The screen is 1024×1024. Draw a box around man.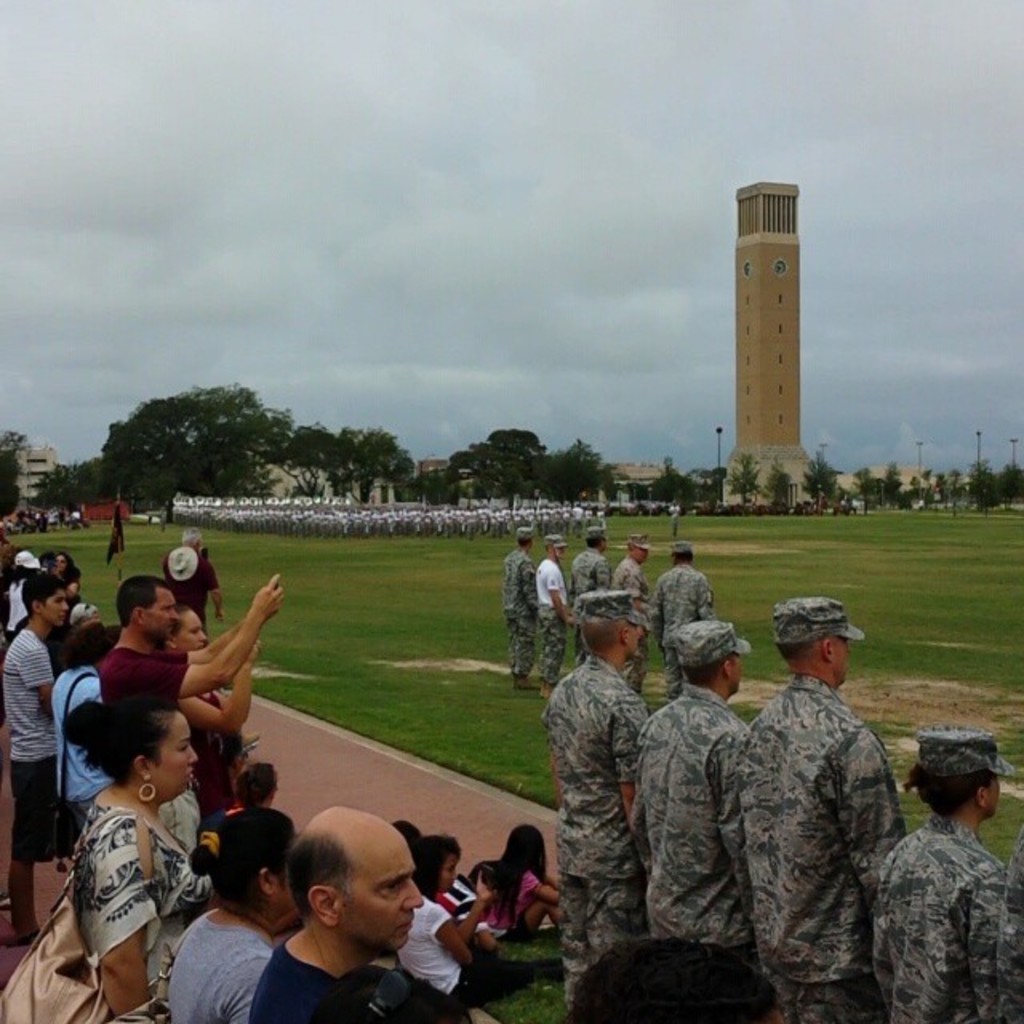
locate(536, 592, 667, 1008).
